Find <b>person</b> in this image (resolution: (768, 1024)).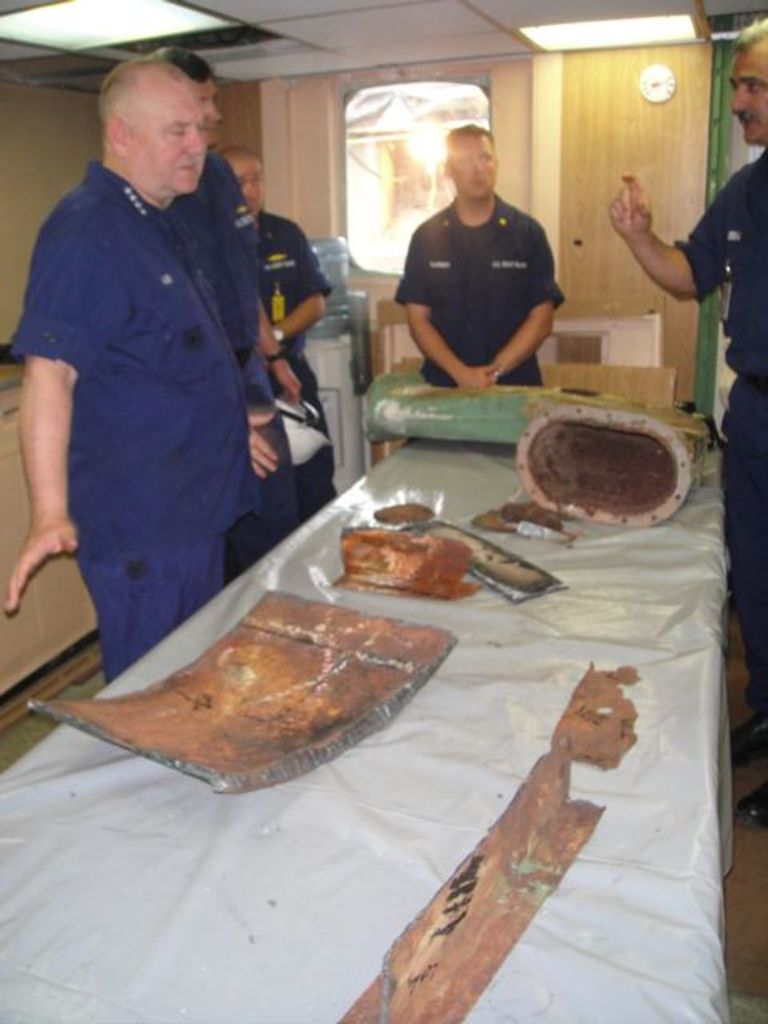
0:61:250:674.
